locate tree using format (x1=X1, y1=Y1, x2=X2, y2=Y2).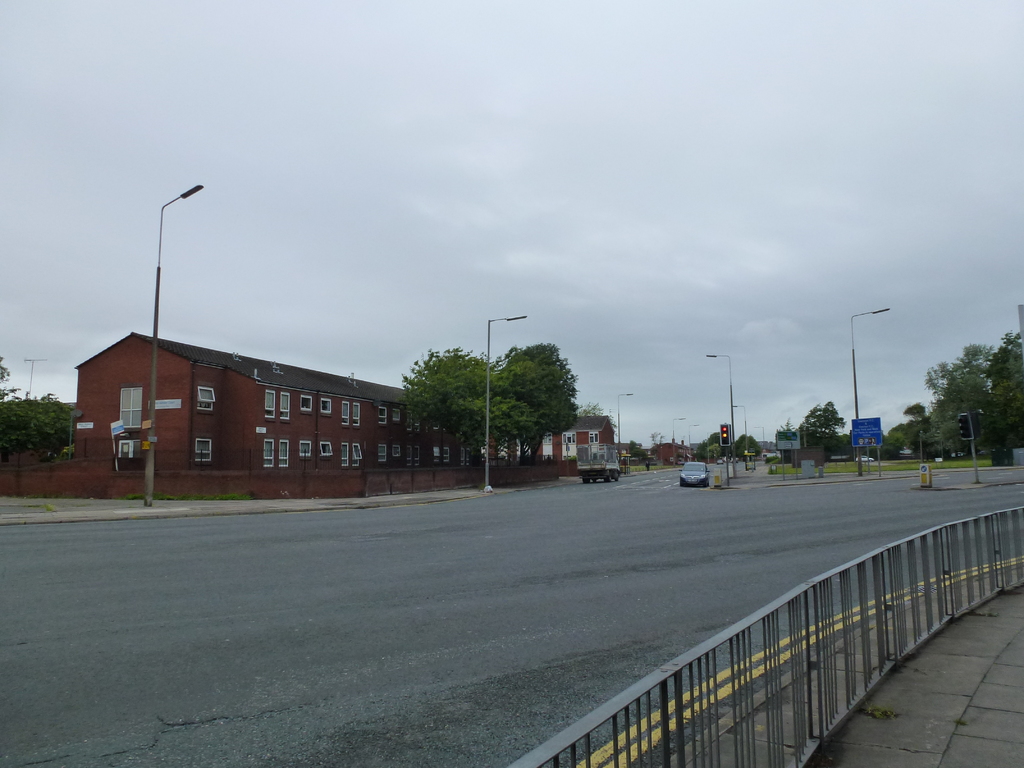
(x1=650, y1=431, x2=664, y2=454).
